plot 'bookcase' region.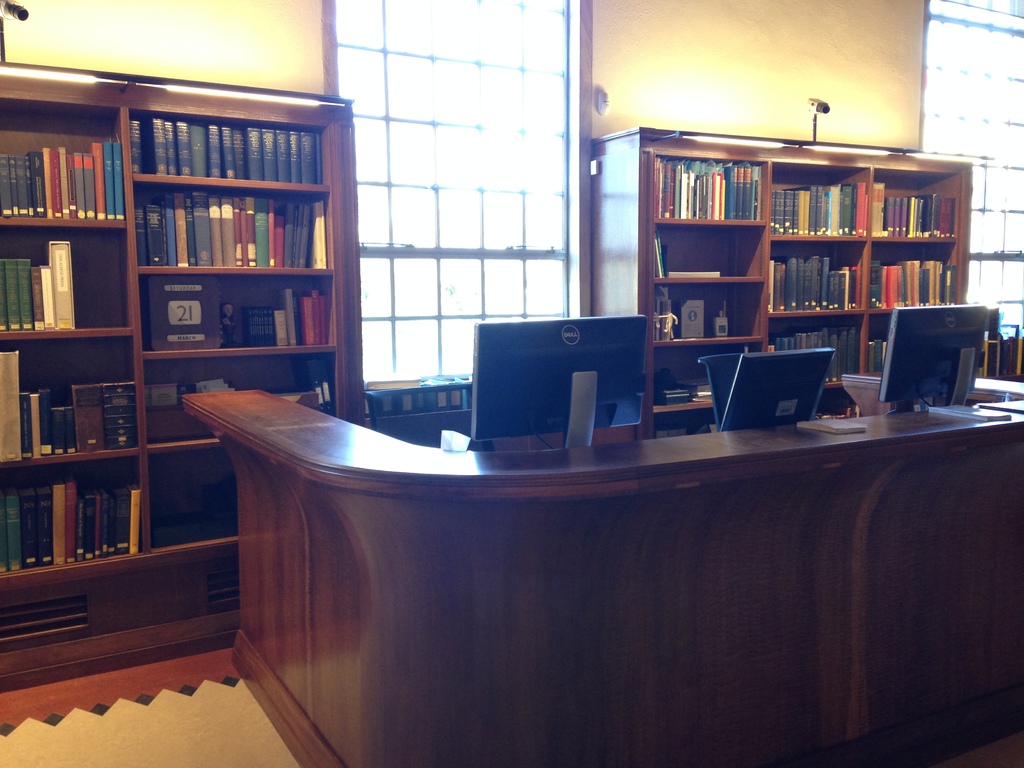
Plotted at locate(0, 60, 367, 694).
